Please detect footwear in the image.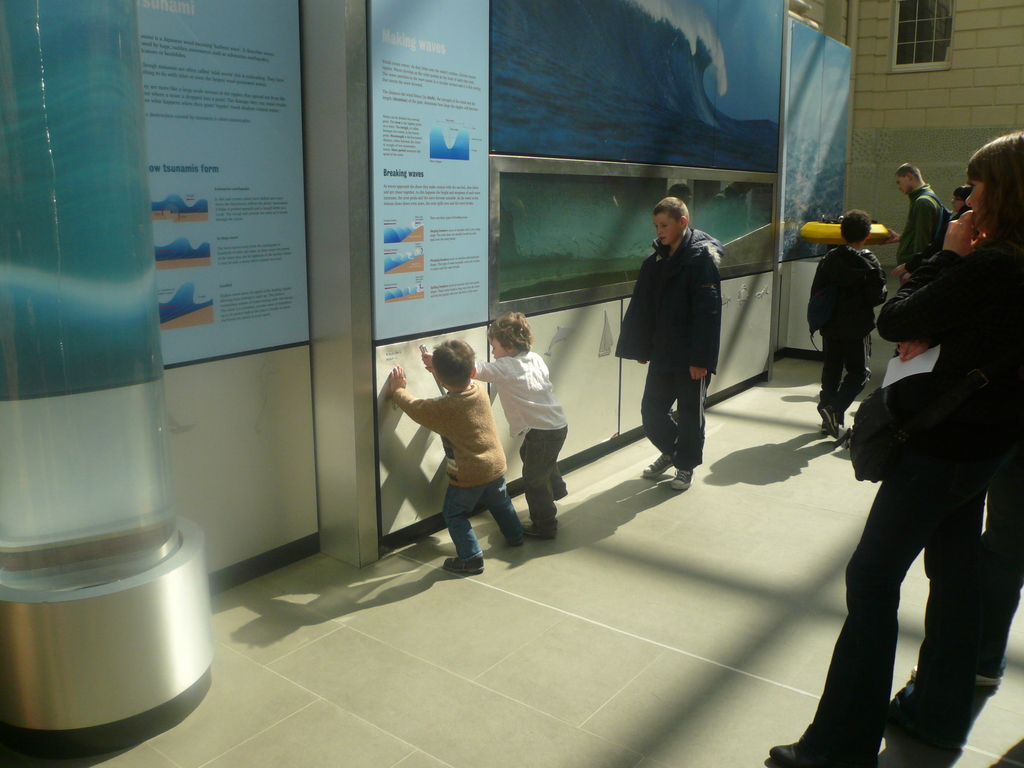
region(821, 415, 840, 440).
